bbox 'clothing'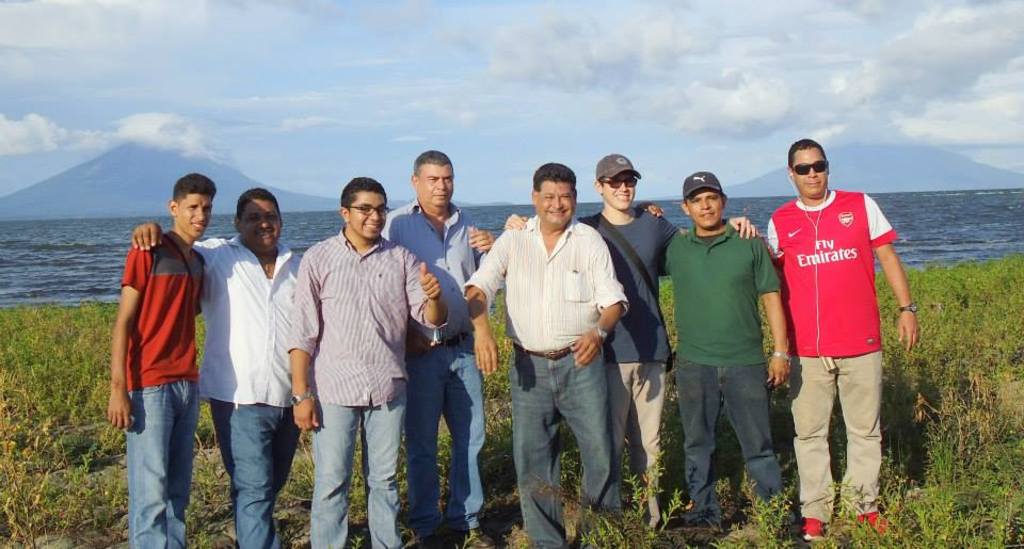
{"left": 462, "top": 213, "right": 627, "bottom": 548}
